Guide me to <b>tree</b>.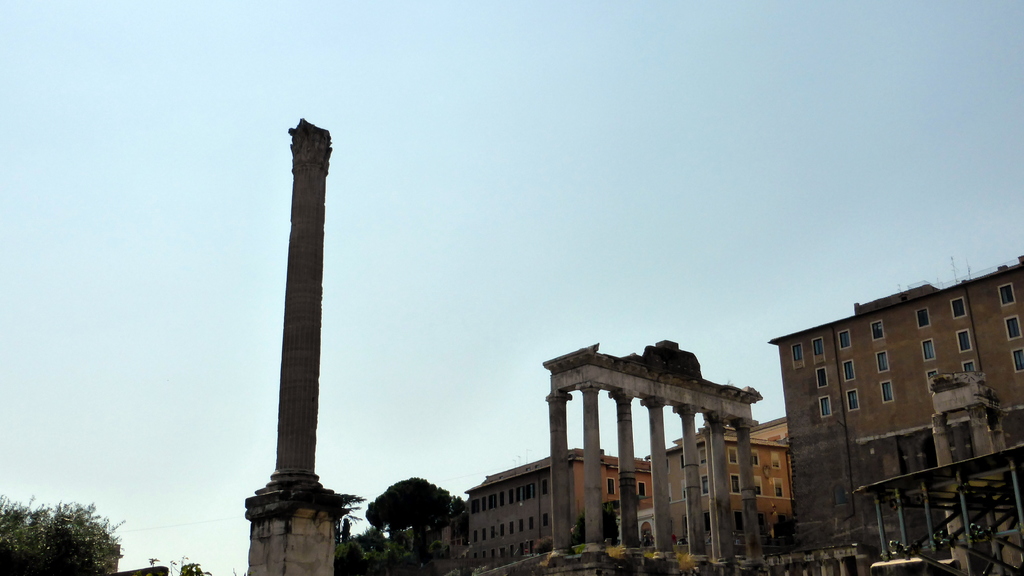
Guidance: Rect(0, 496, 124, 575).
